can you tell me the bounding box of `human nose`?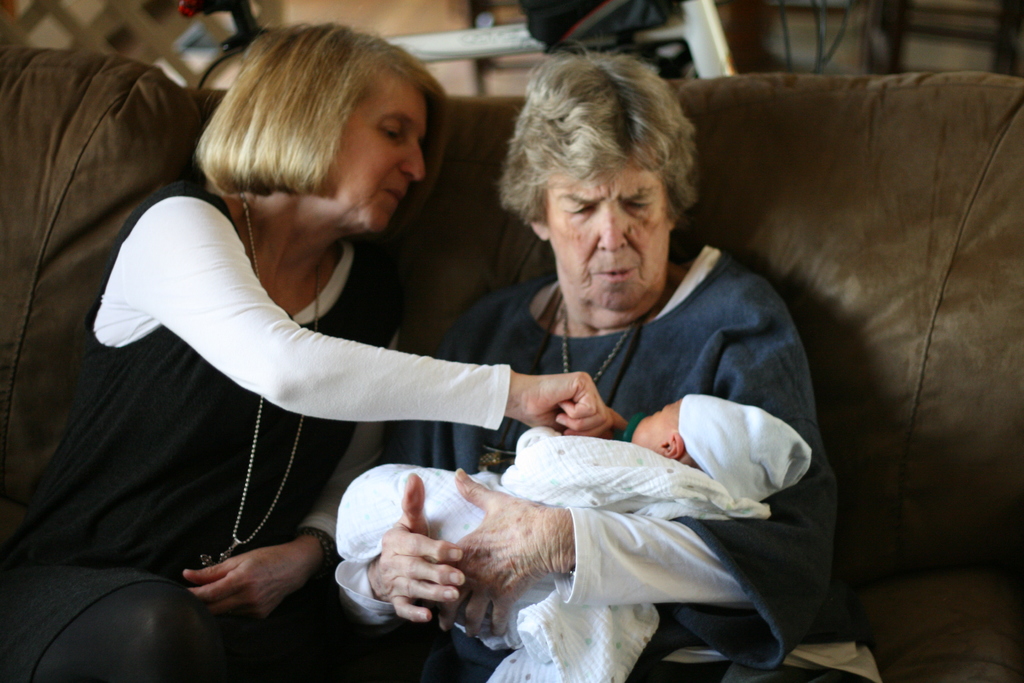
<region>393, 144, 424, 181</region>.
